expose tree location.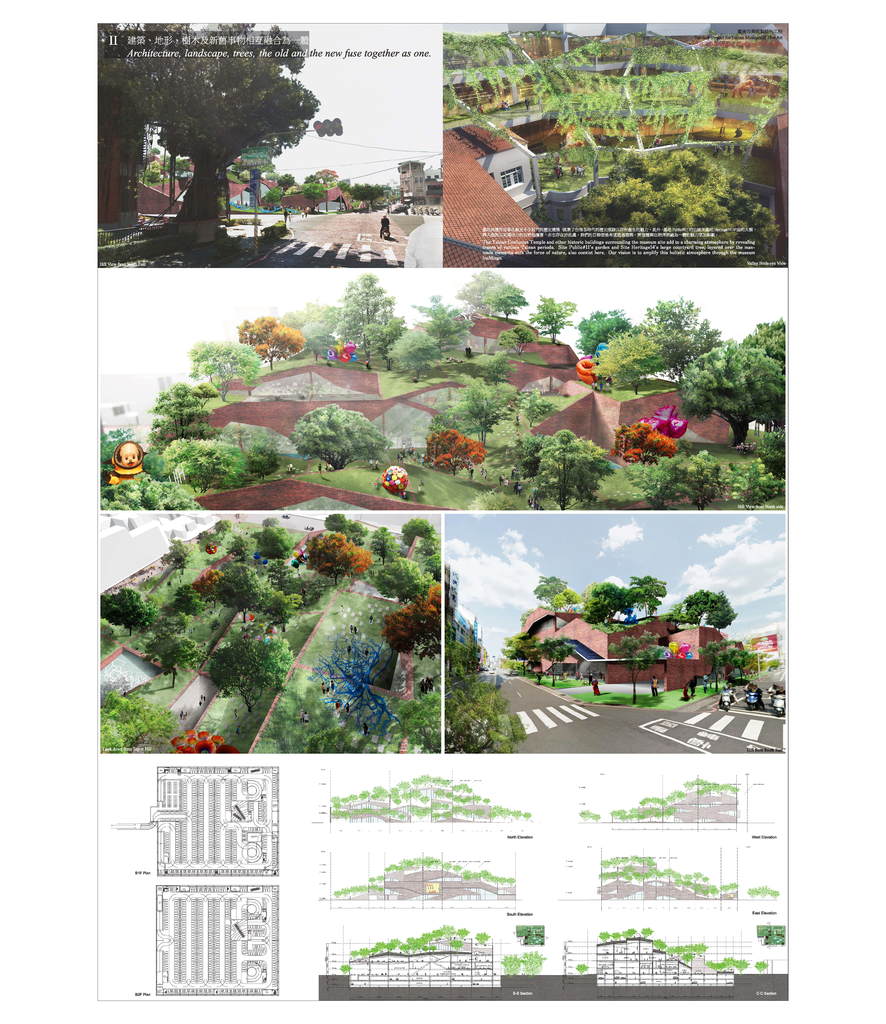
Exposed at left=513, top=428, right=551, bottom=509.
